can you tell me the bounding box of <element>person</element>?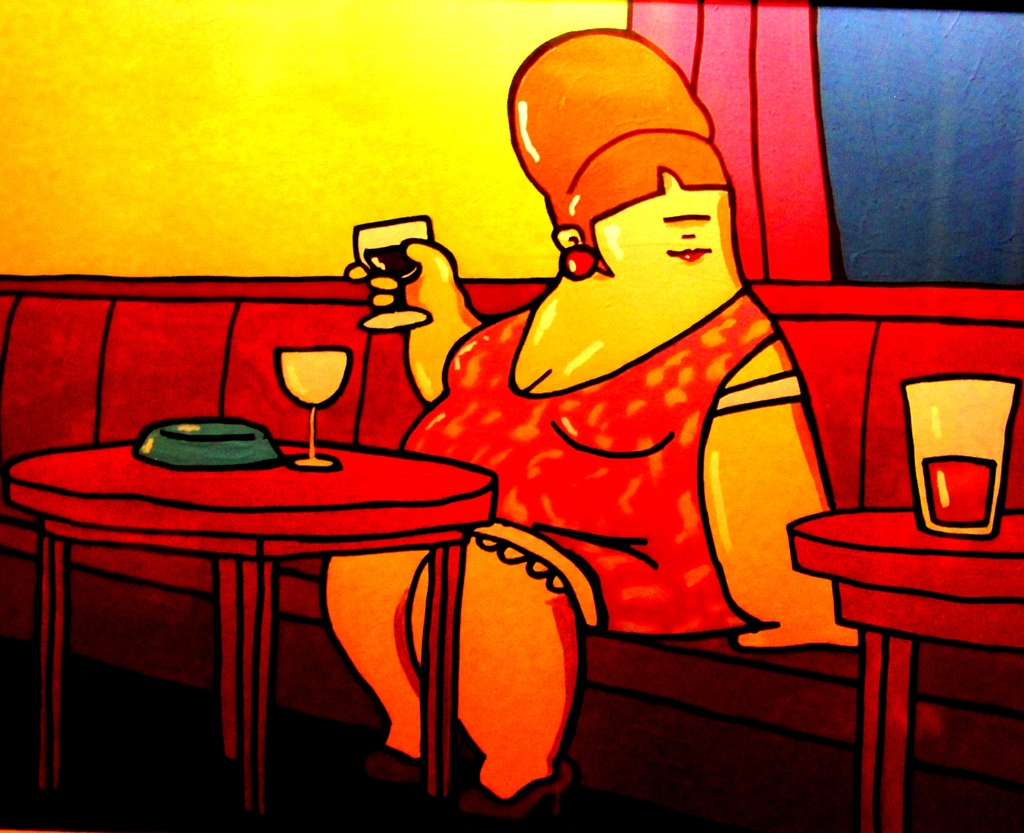
BBox(316, 28, 866, 814).
